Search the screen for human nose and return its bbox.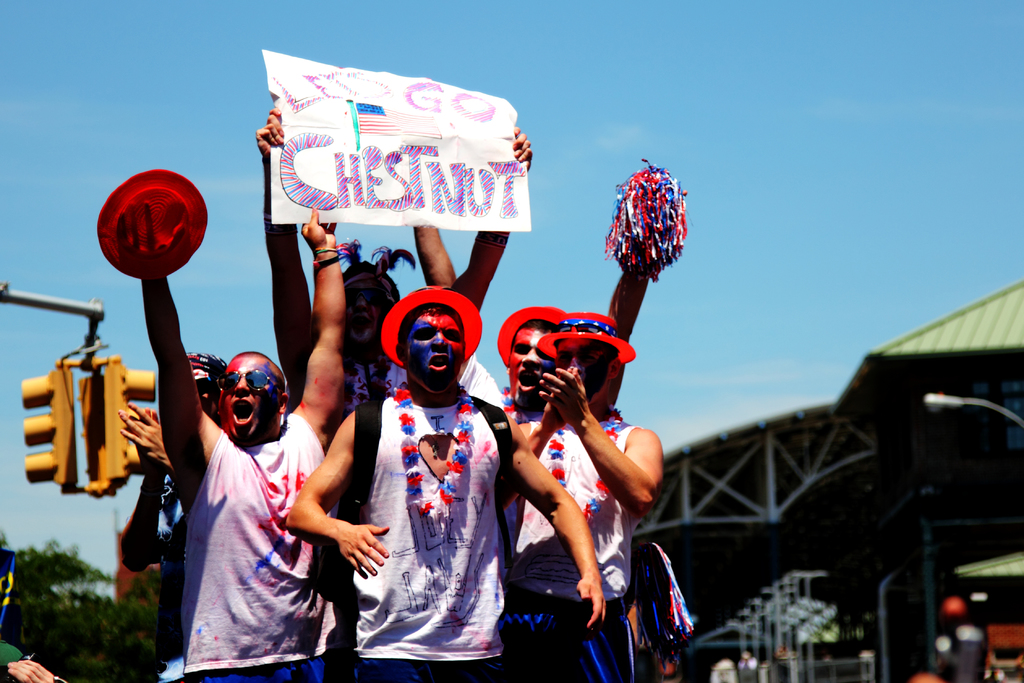
Found: crop(356, 295, 372, 312).
